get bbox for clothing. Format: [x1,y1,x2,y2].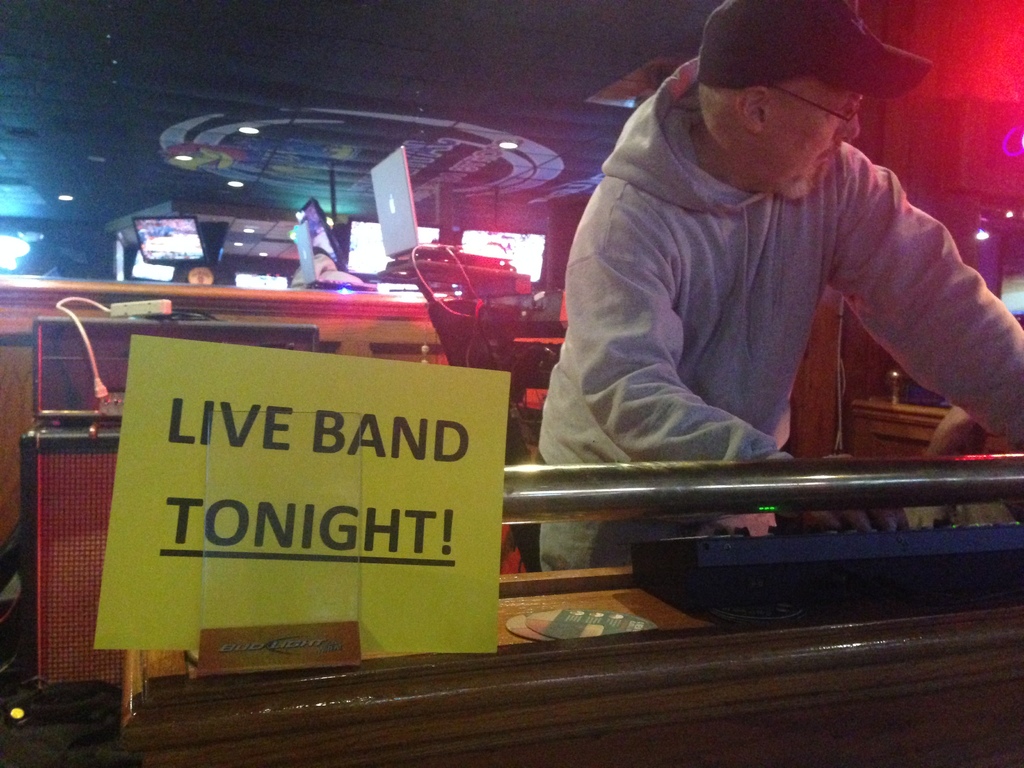
[545,67,1002,526].
